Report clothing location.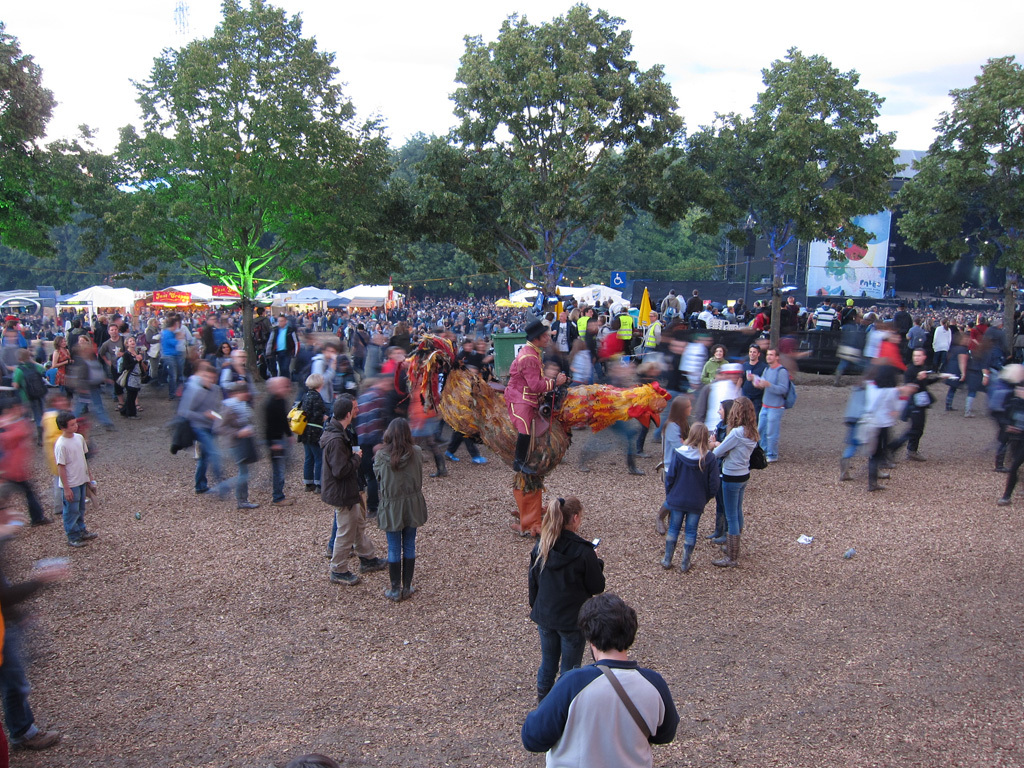
Report: rect(215, 395, 250, 501).
